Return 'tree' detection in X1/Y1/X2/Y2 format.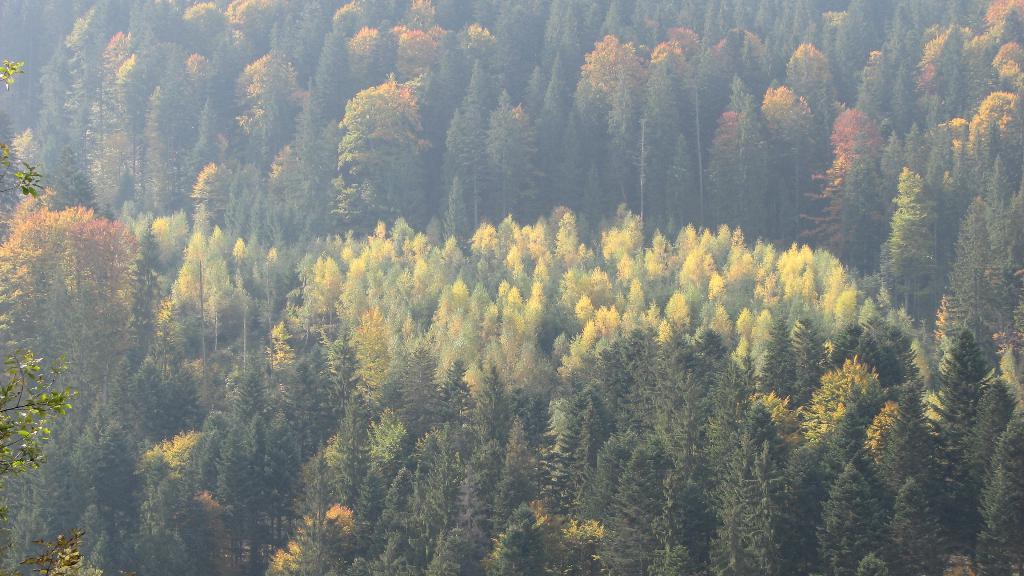
0/346/77/486.
